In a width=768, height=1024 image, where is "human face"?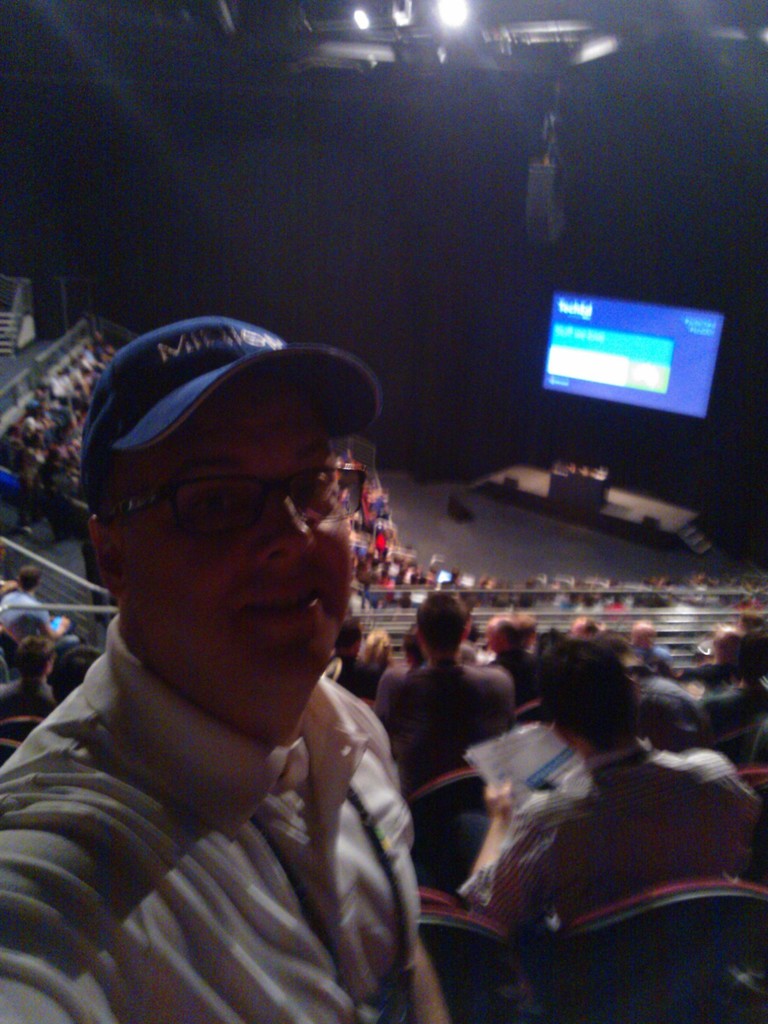
<region>483, 620, 497, 650</region>.
